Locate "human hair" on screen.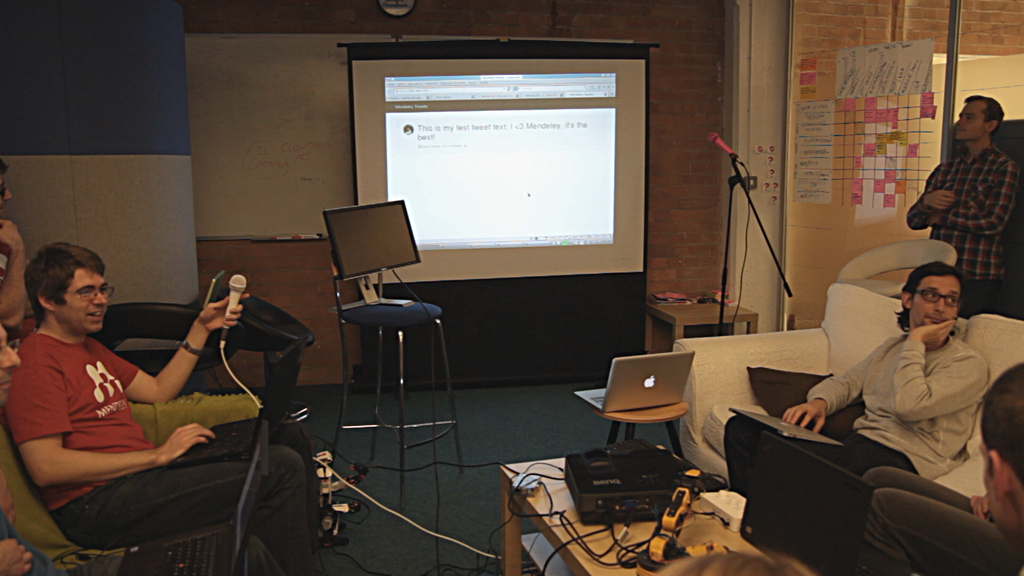
On screen at 968, 92, 1007, 138.
